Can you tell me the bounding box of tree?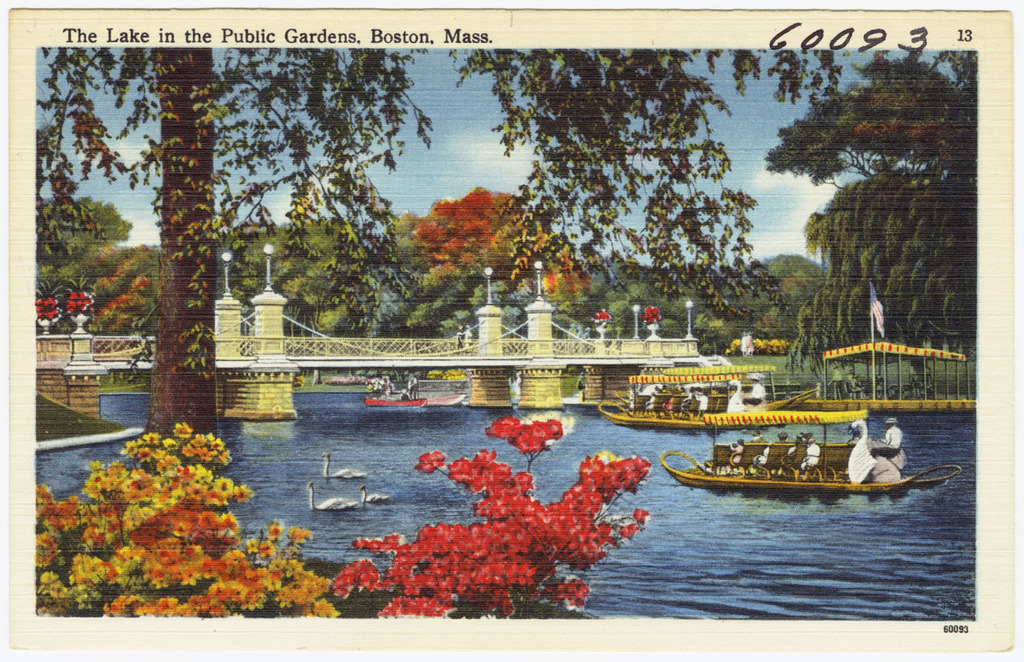
302 214 379 368.
